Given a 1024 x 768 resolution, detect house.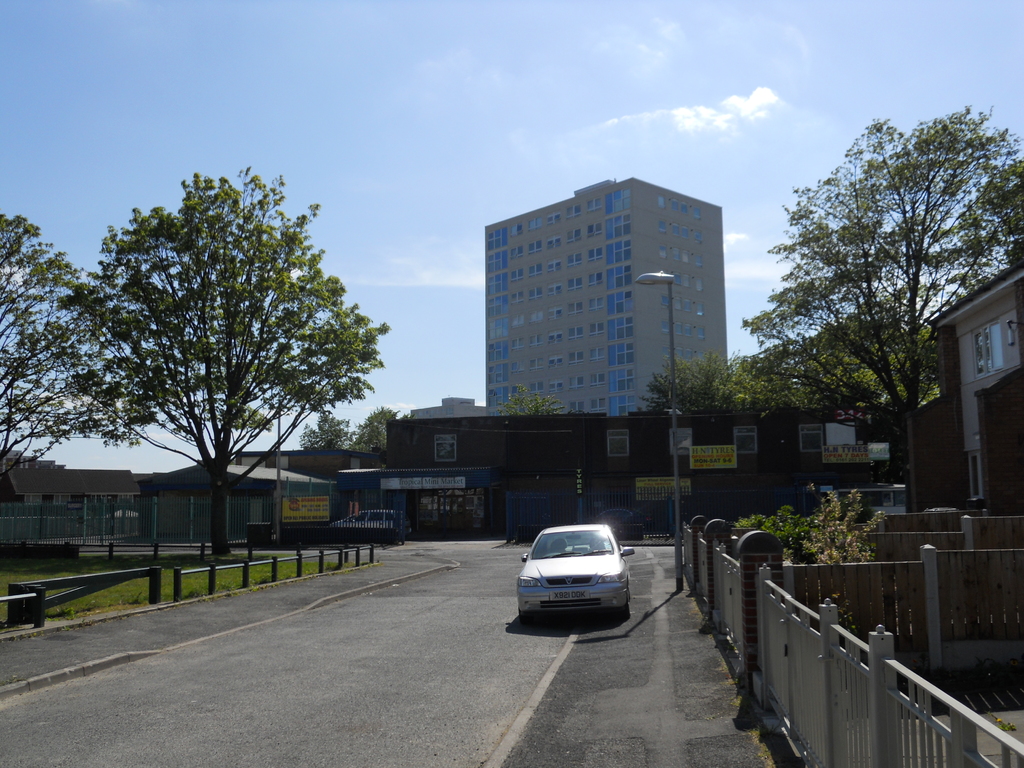
[1,465,138,540].
